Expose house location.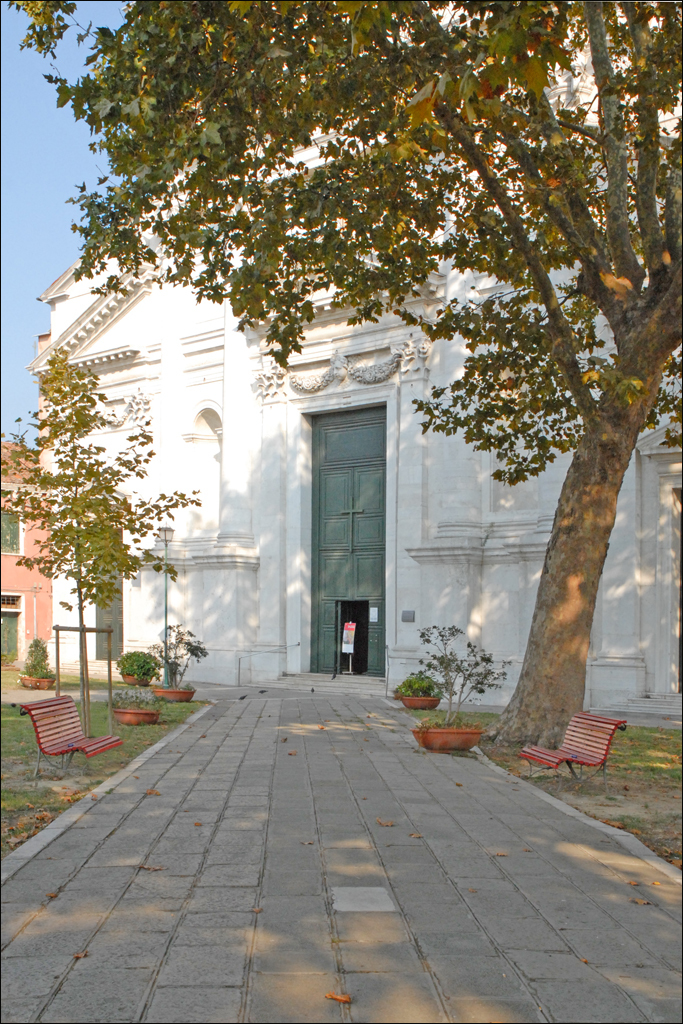
Exposed at [left=26, top=0, right=682, bottom=751].
